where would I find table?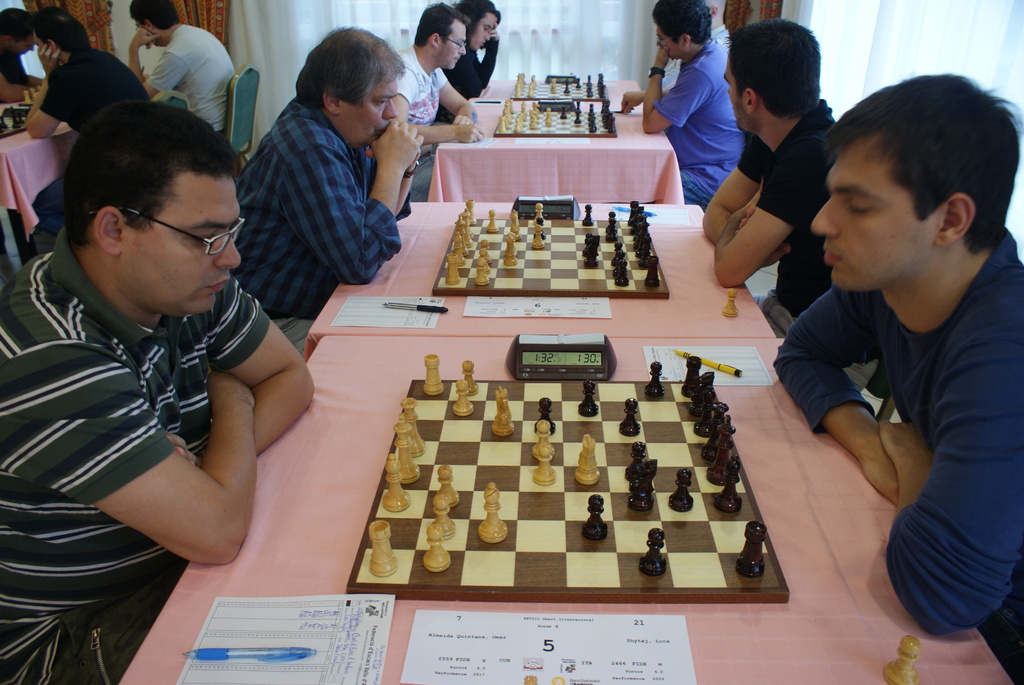
At (left=301, top=198, right=786, bottom=343).
